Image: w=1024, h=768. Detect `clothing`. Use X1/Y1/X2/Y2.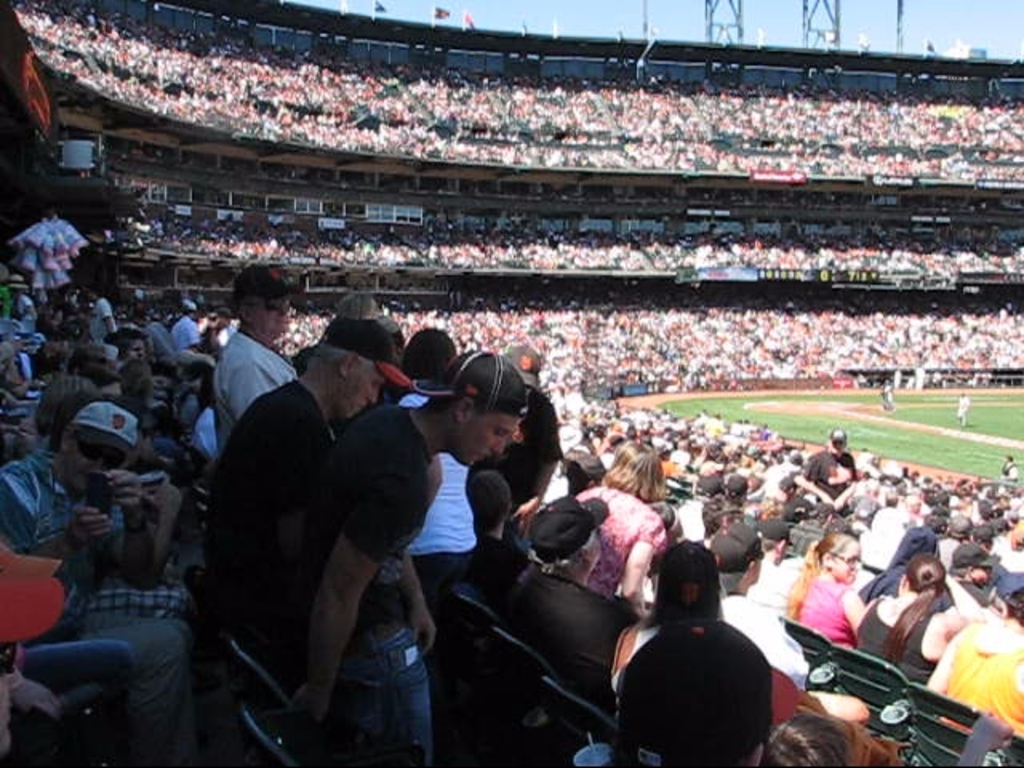
0/434/118/558.
